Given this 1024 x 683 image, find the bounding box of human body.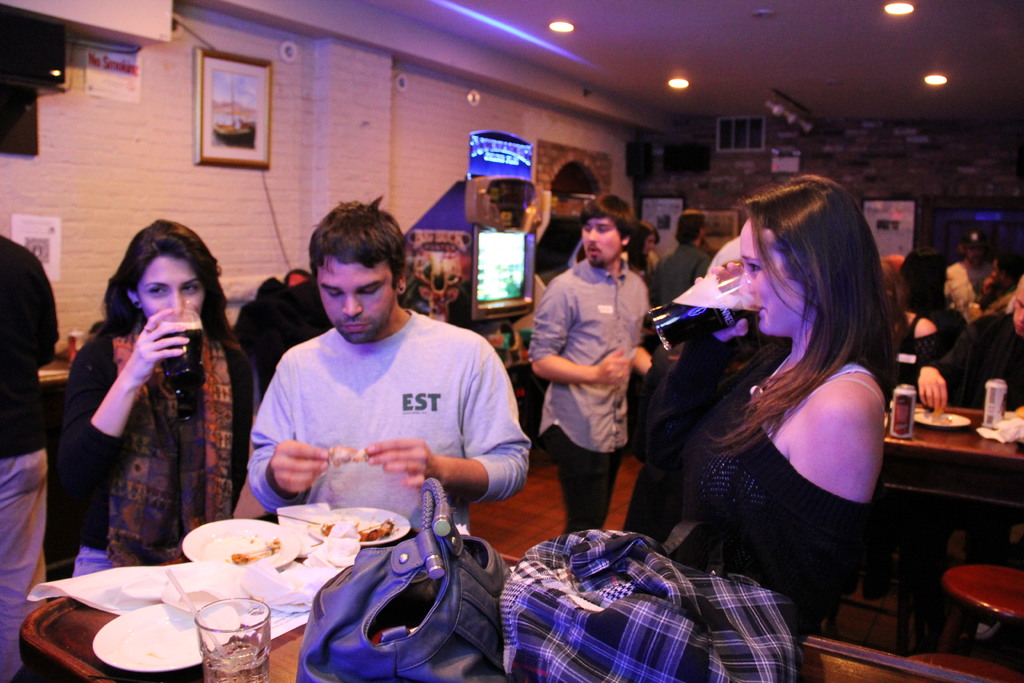
0, 238, 63, 679.
